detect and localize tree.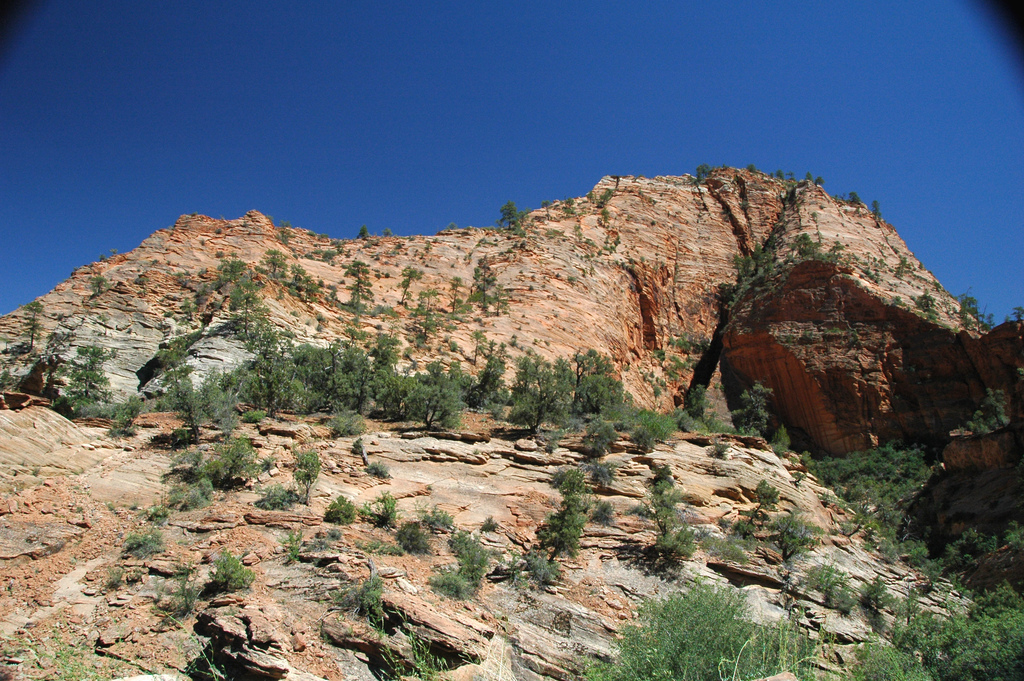
Localized at box(963, 382, 1016, 438).
